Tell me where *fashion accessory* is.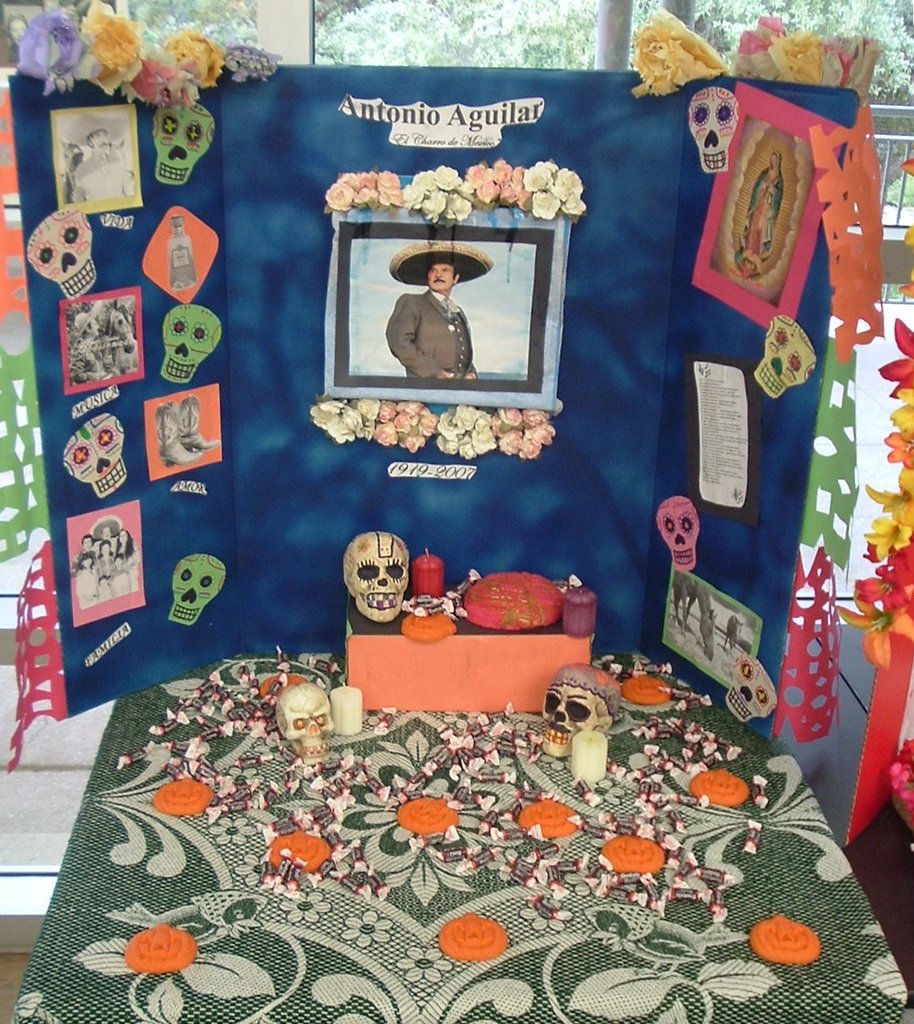
*fashion accessory* is at [x1=393, y1=239, x2=495, y2=280].
